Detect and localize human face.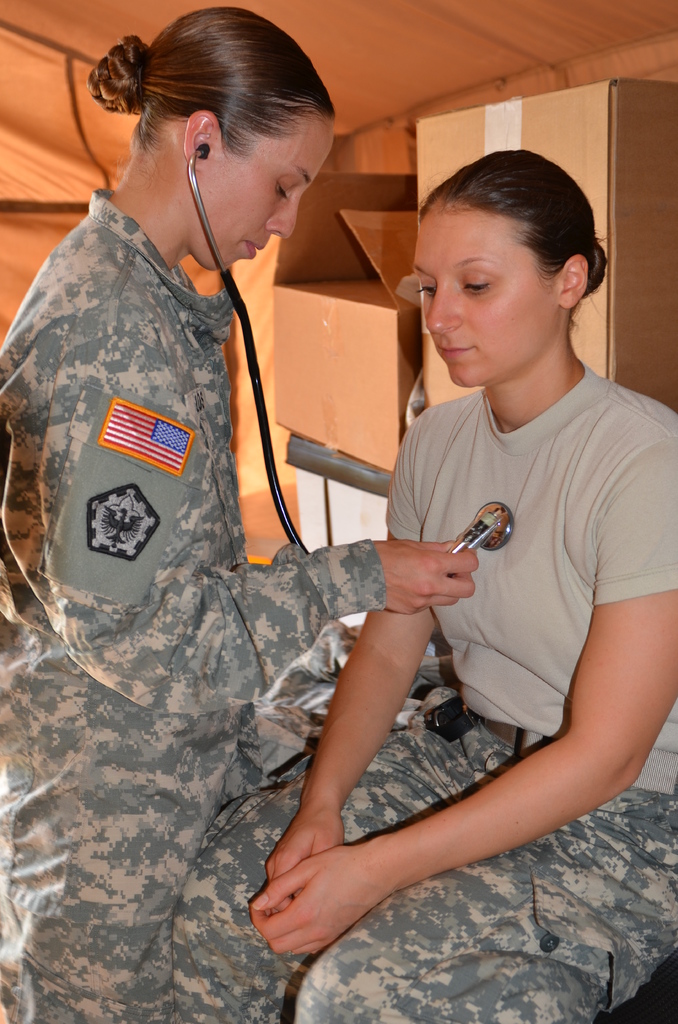
Localized at 409:200:560:390.
